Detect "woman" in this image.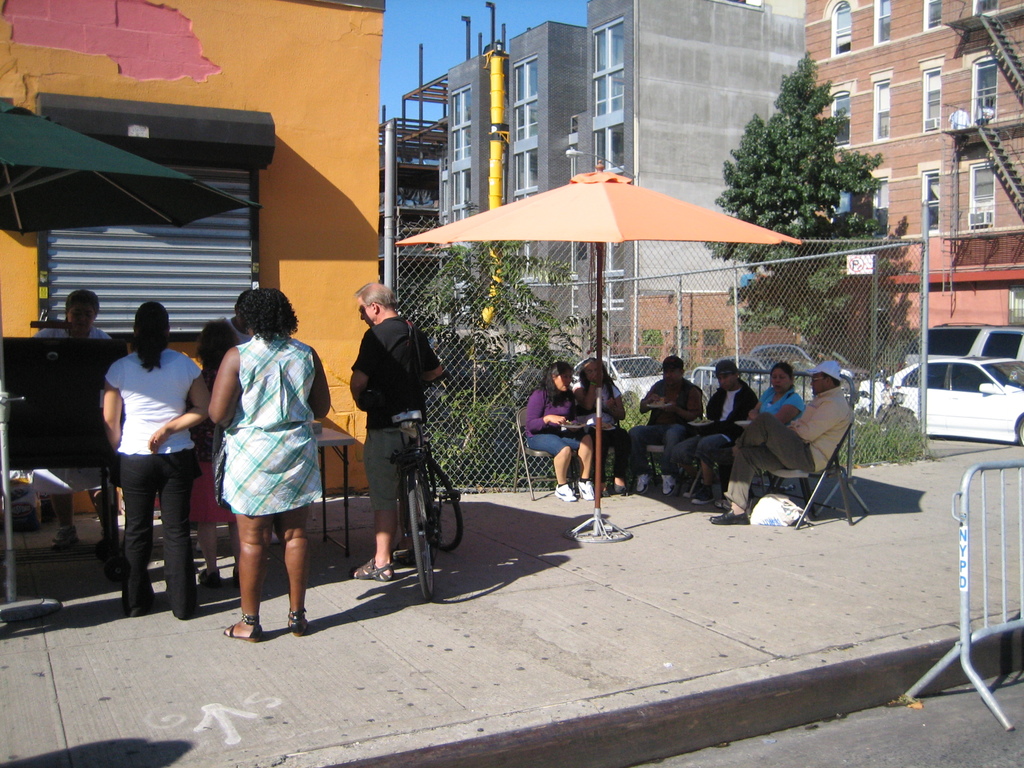
Detection: {"x1": 571, "y1": 356, "x2": 637, "y2": 495}.
